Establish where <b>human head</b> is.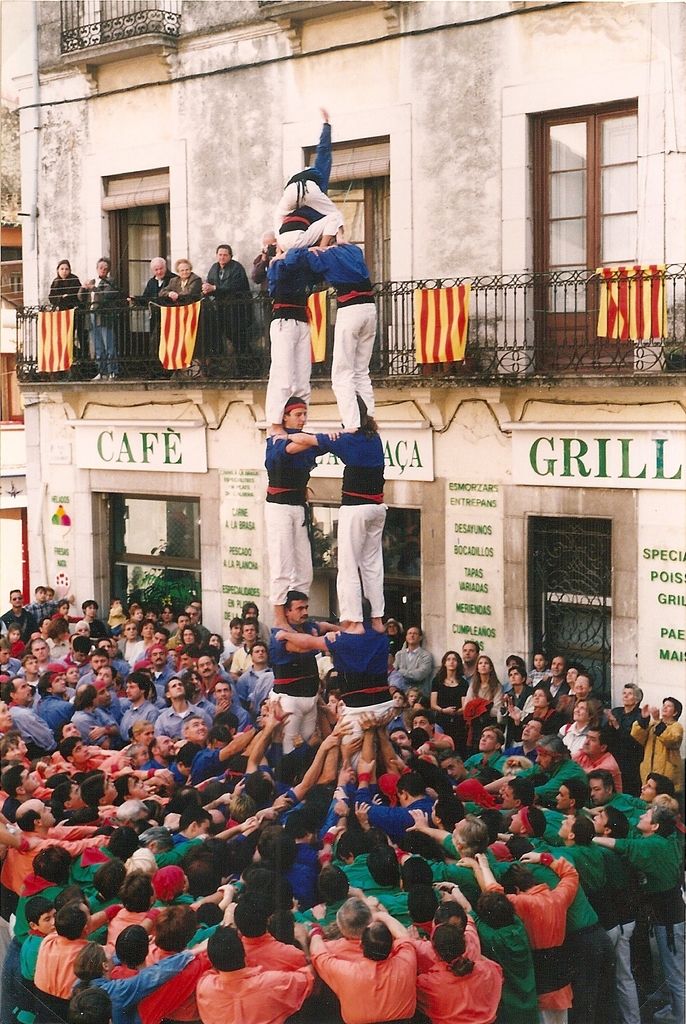
Established at (left=150, top=259, right=171, bottom=277).
